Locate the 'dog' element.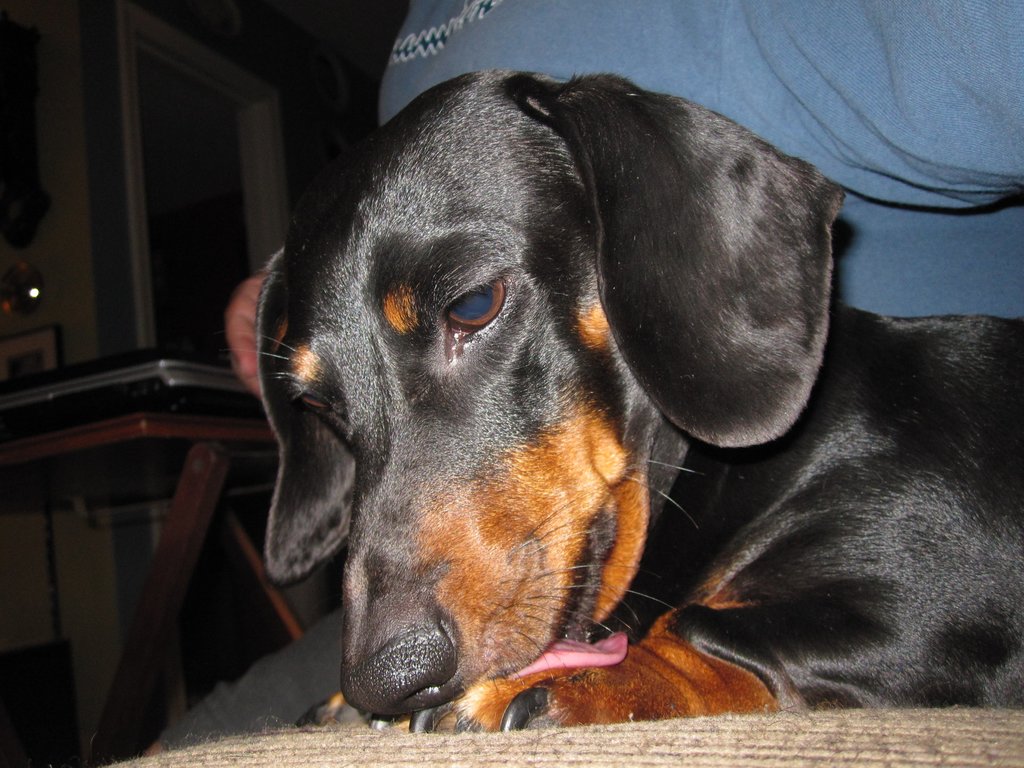
Element bbox: bbox=(255, 61, 1023, 717).
